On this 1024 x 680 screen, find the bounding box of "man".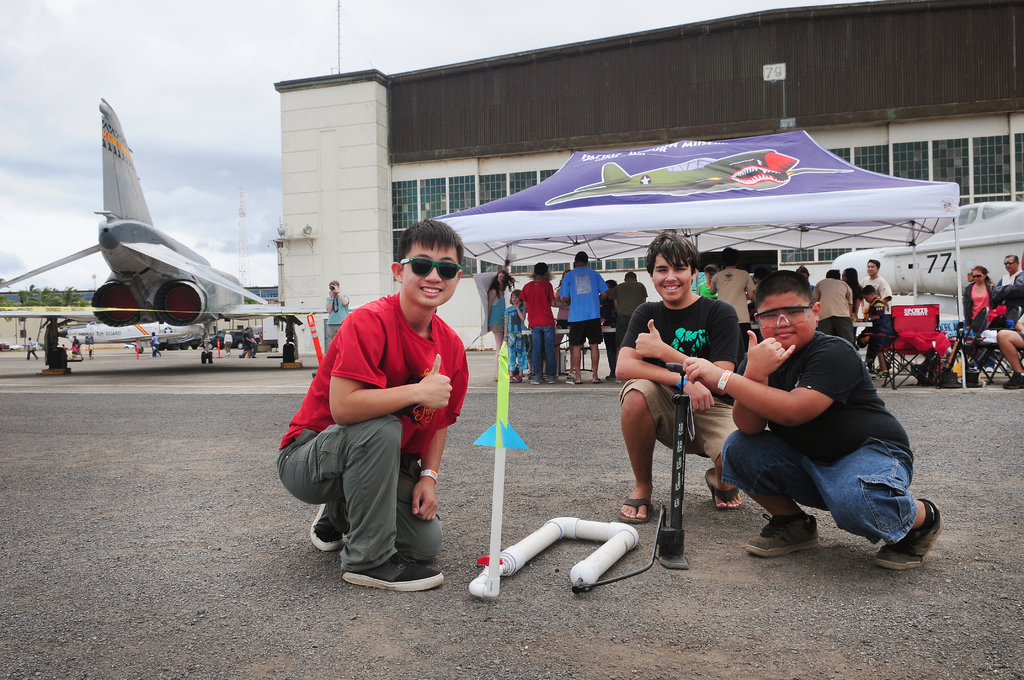
Bounding box: left=707, top=243, right=761, bottom=350.
